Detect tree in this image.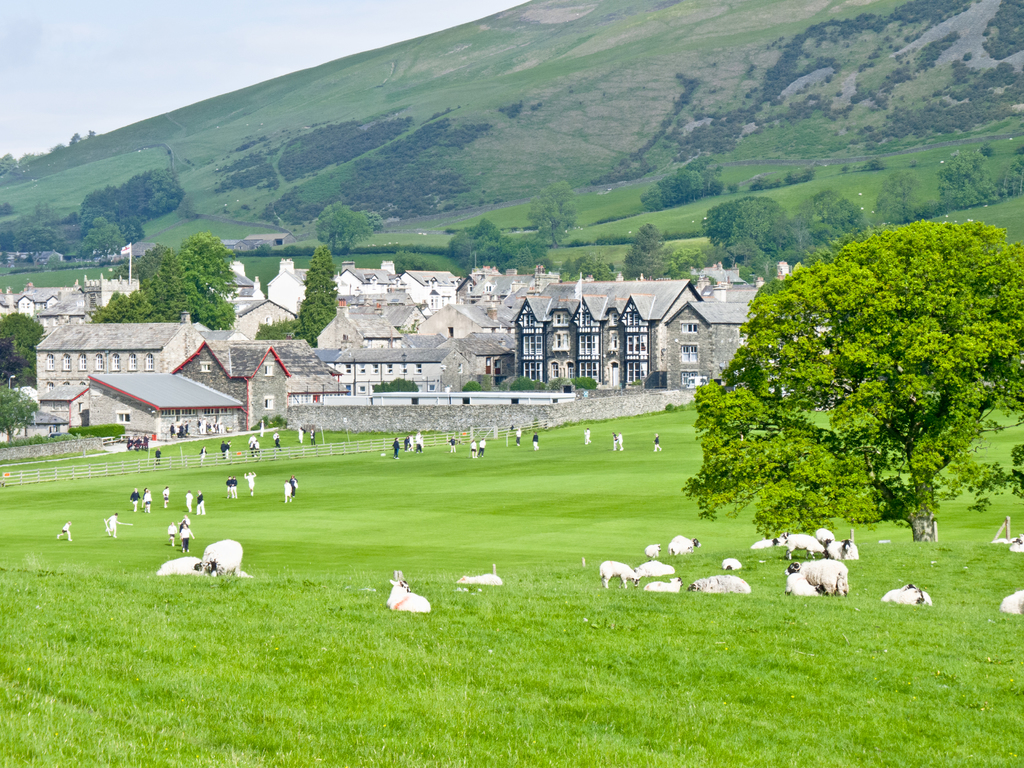
Detection: x1=294, y1=240, x2=342, y2=352.
